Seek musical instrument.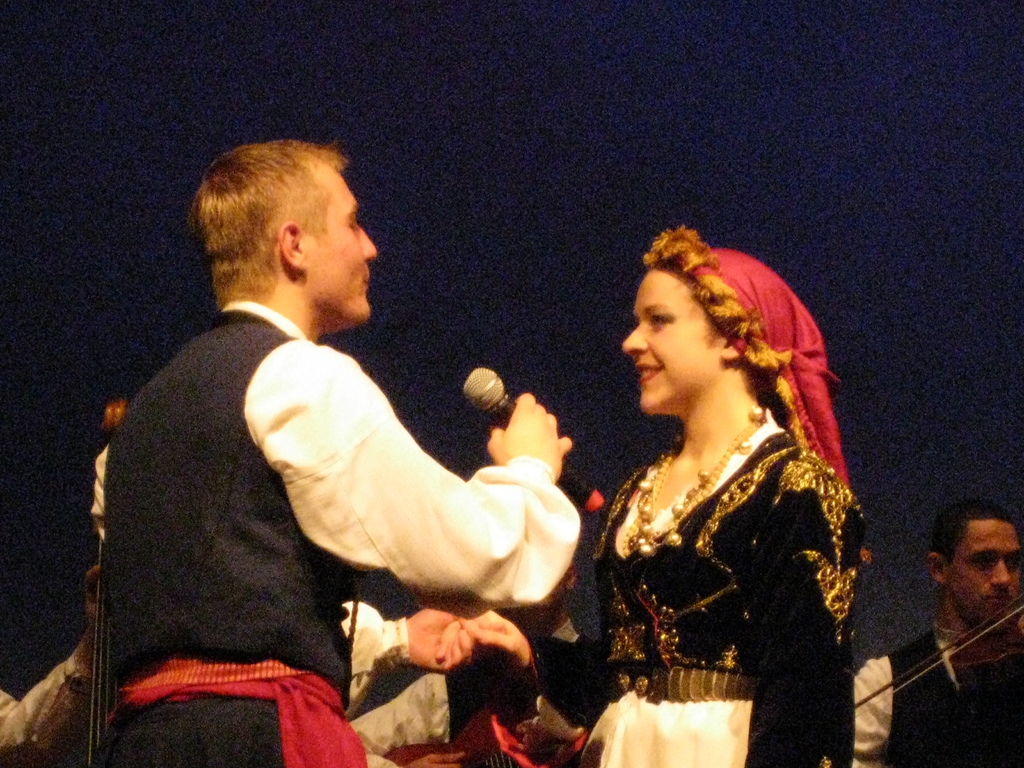
<region>83, 398, 127, 767</region>.
